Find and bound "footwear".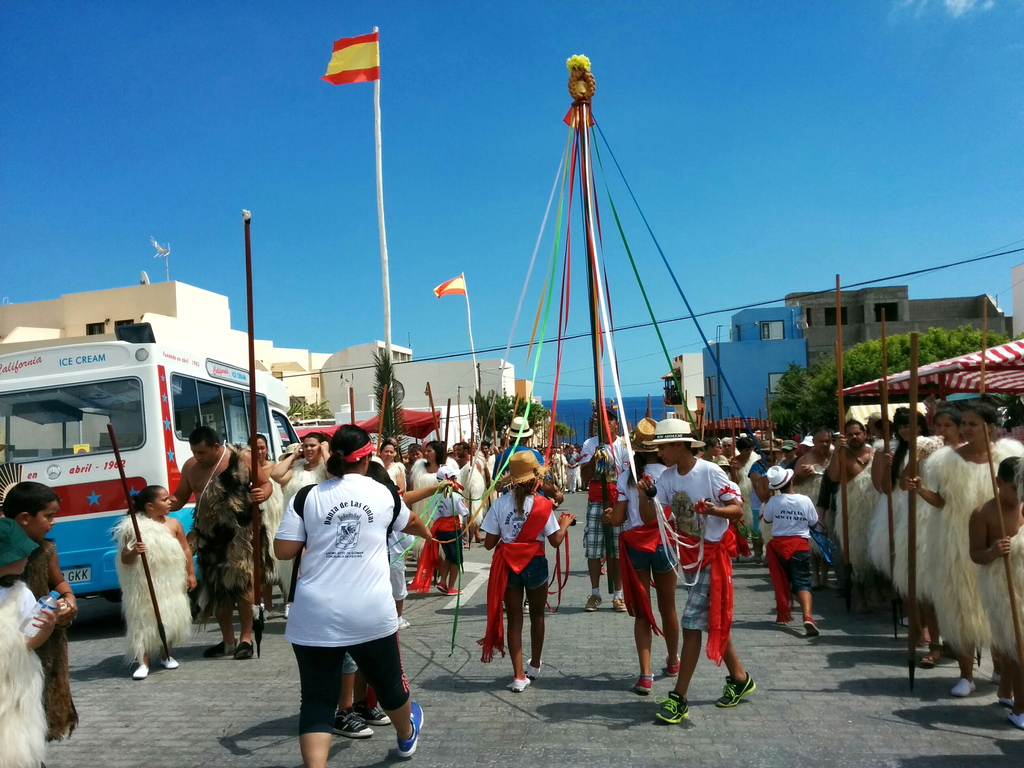
Bound: 399/616/410/627.
